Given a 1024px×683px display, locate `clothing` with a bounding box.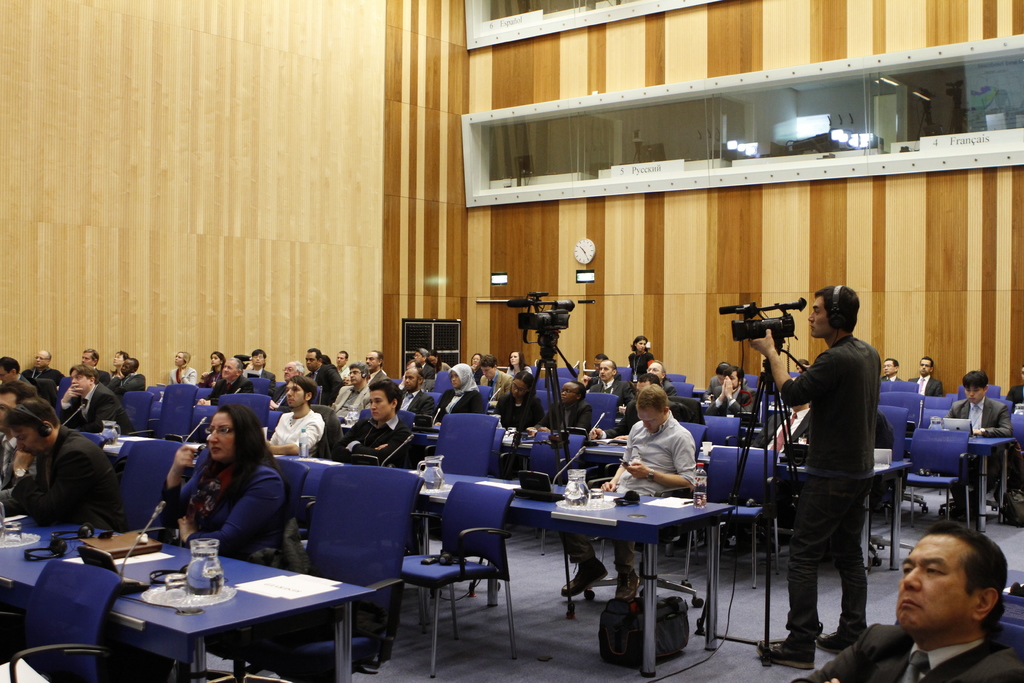
Located: <region>431, 386, 481, 425</region>.
